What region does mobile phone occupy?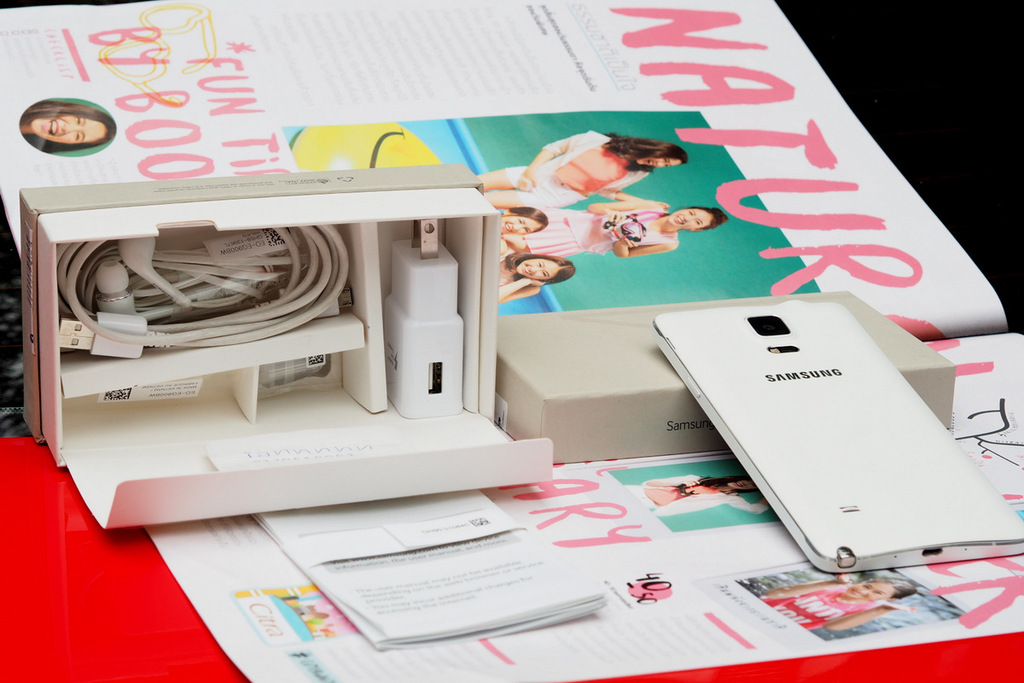
664, 299, 982, 591.
